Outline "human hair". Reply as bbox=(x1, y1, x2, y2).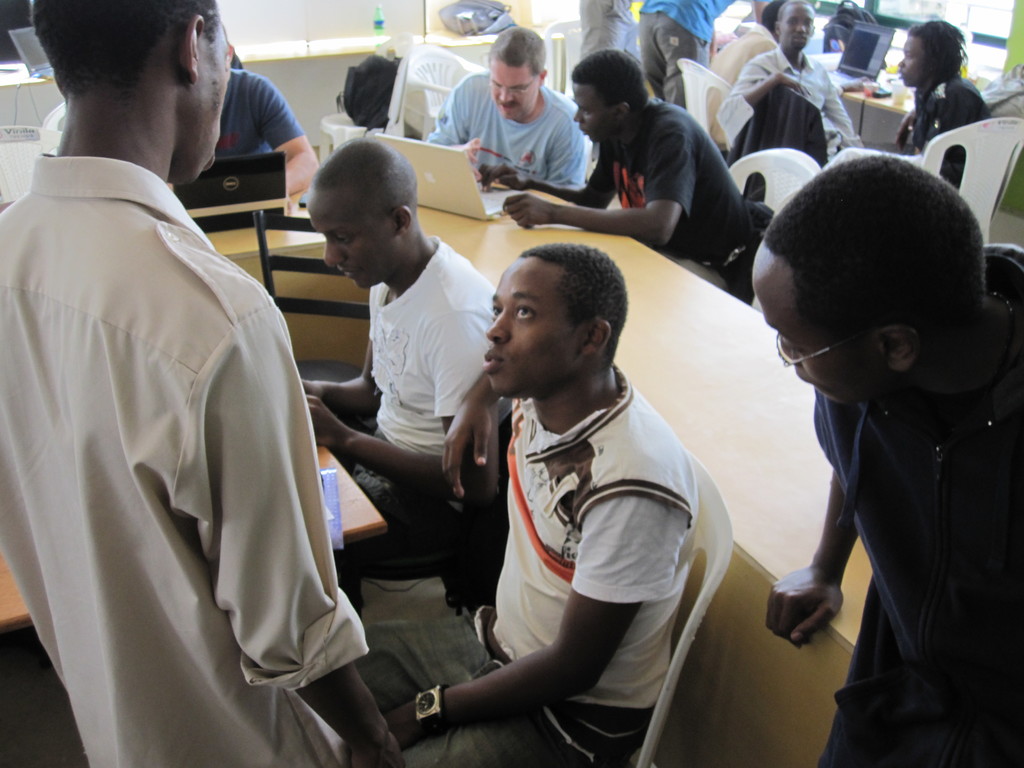
bbox=(520, 239, 630, 371).
